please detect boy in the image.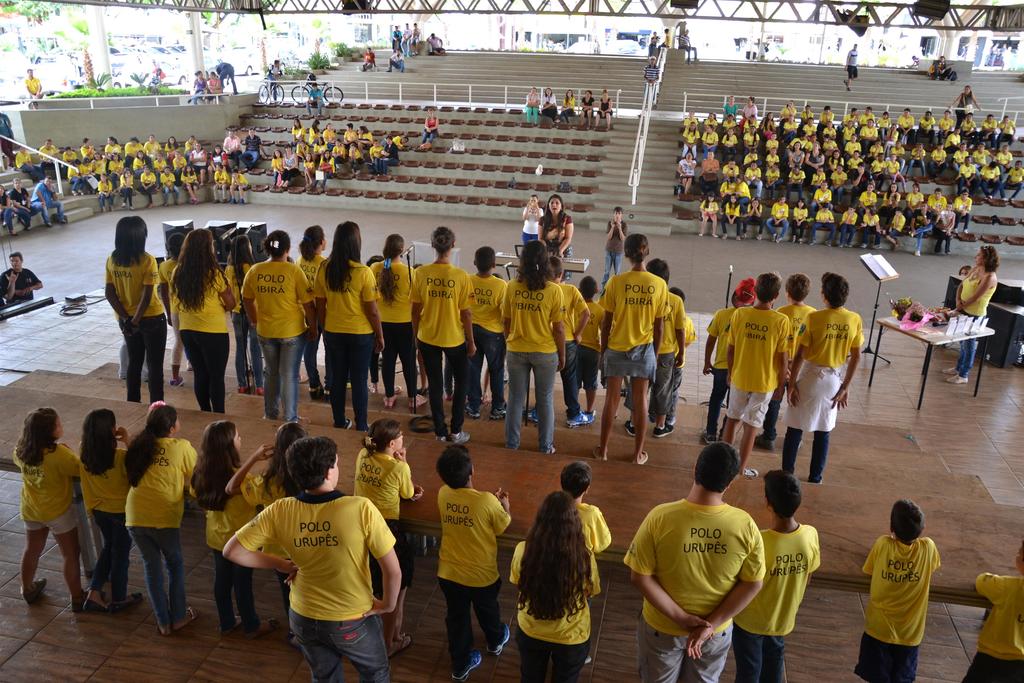
719, 266, 787, 482.
